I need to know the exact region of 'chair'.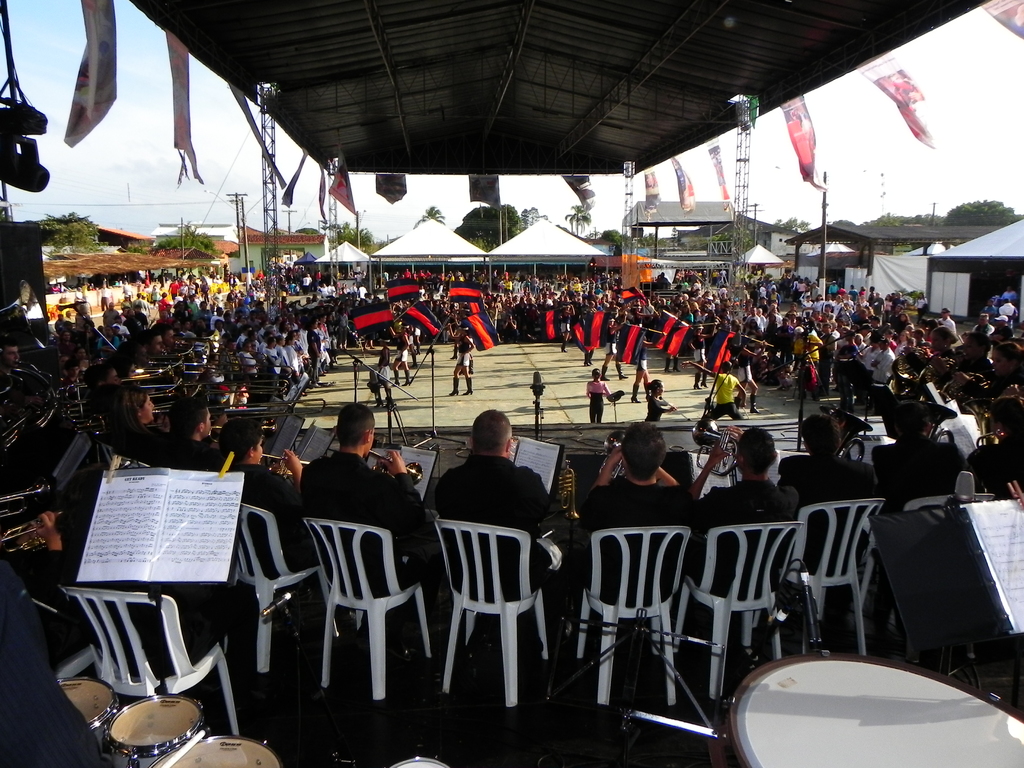
Region: <bbox>676, 518, 806, 709</bbox>.
